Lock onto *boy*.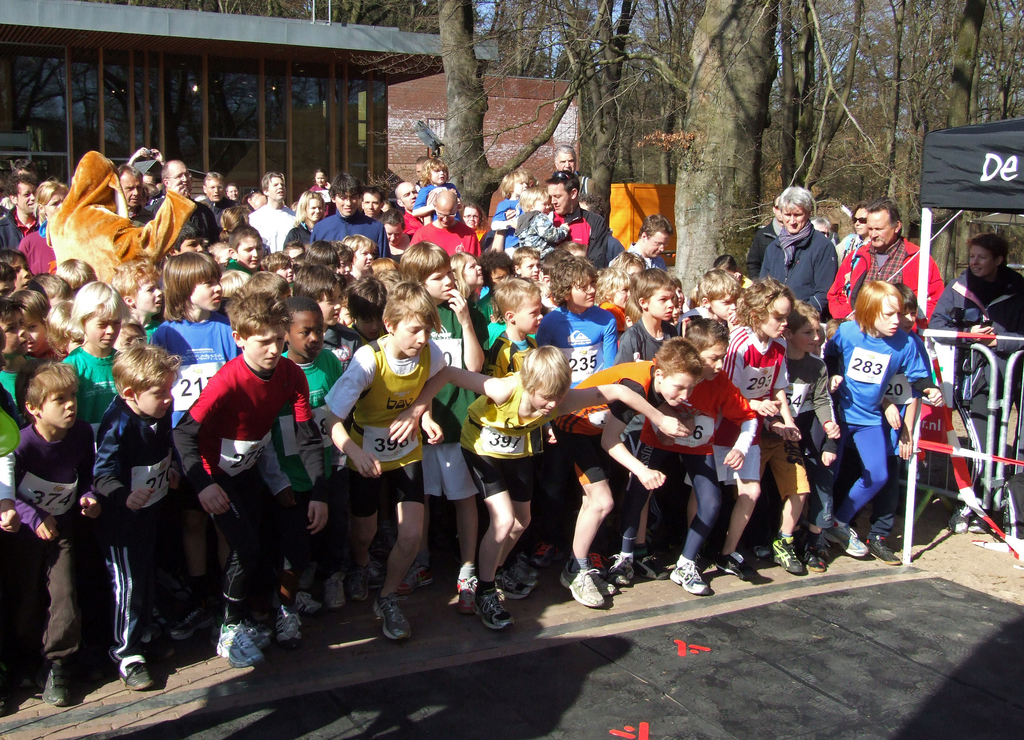
Locked: box=[170, 291, 333, 677].
